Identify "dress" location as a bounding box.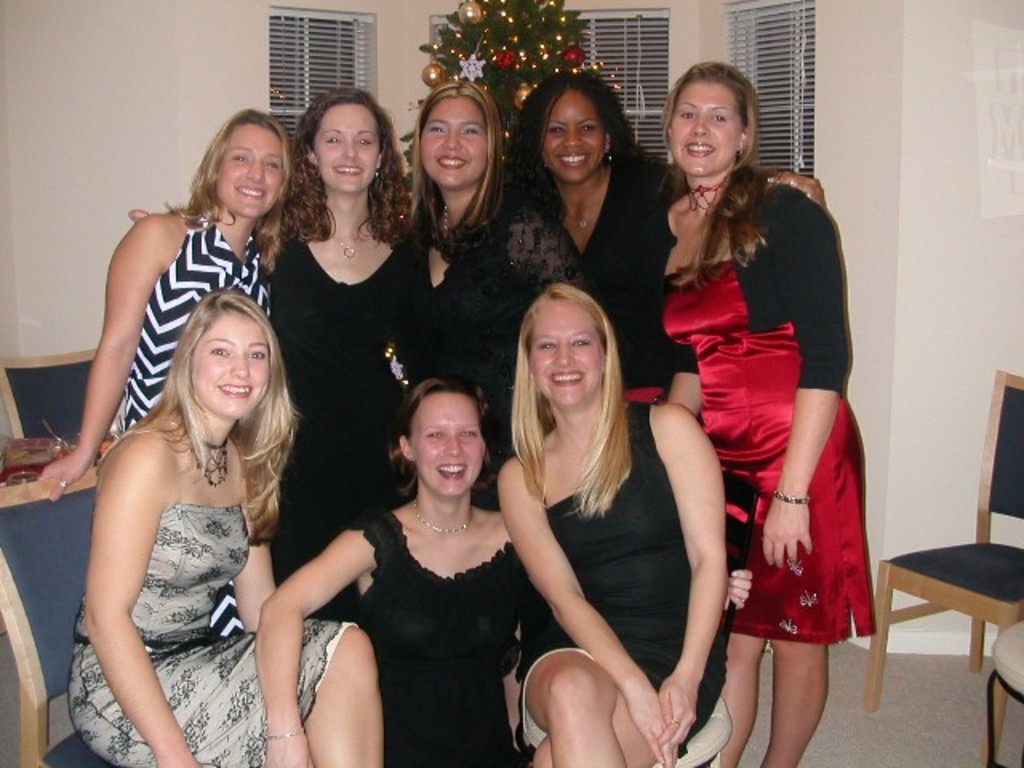
<bbox>424, 200, 586, 438</bbox>.
